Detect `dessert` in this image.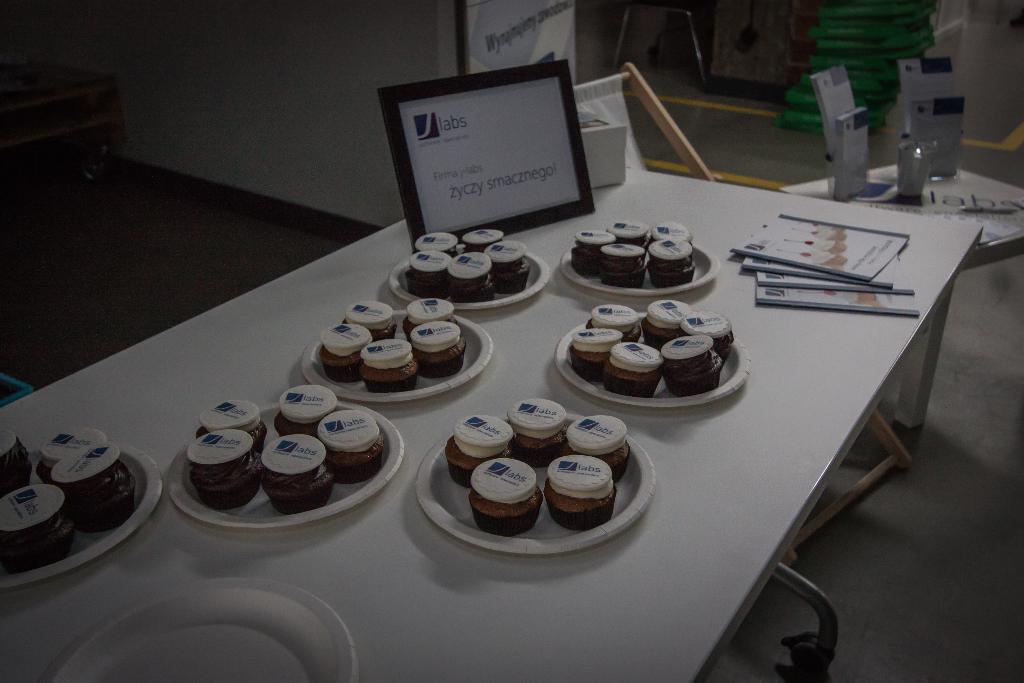
Detection: <bbox>466, 220, 495, 256</bbox>.
